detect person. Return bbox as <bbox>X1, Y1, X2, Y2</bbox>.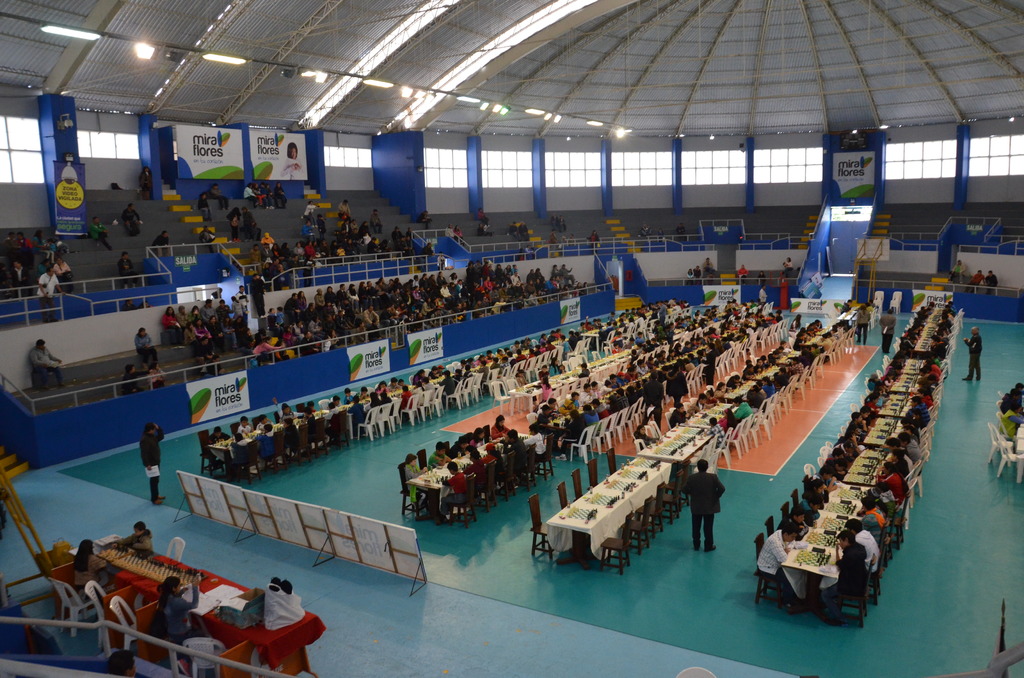
<bbox>279, 403, 296, 422</bbox>.
